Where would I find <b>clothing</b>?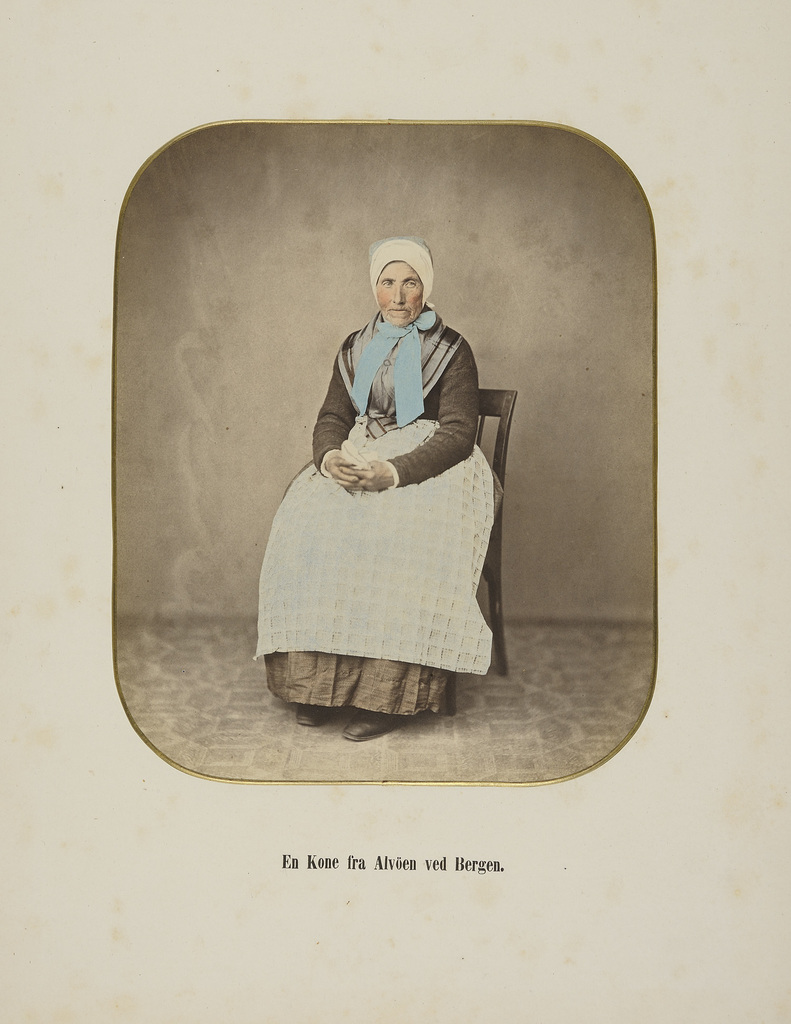
At select_region(271, 284, 518, 708).
